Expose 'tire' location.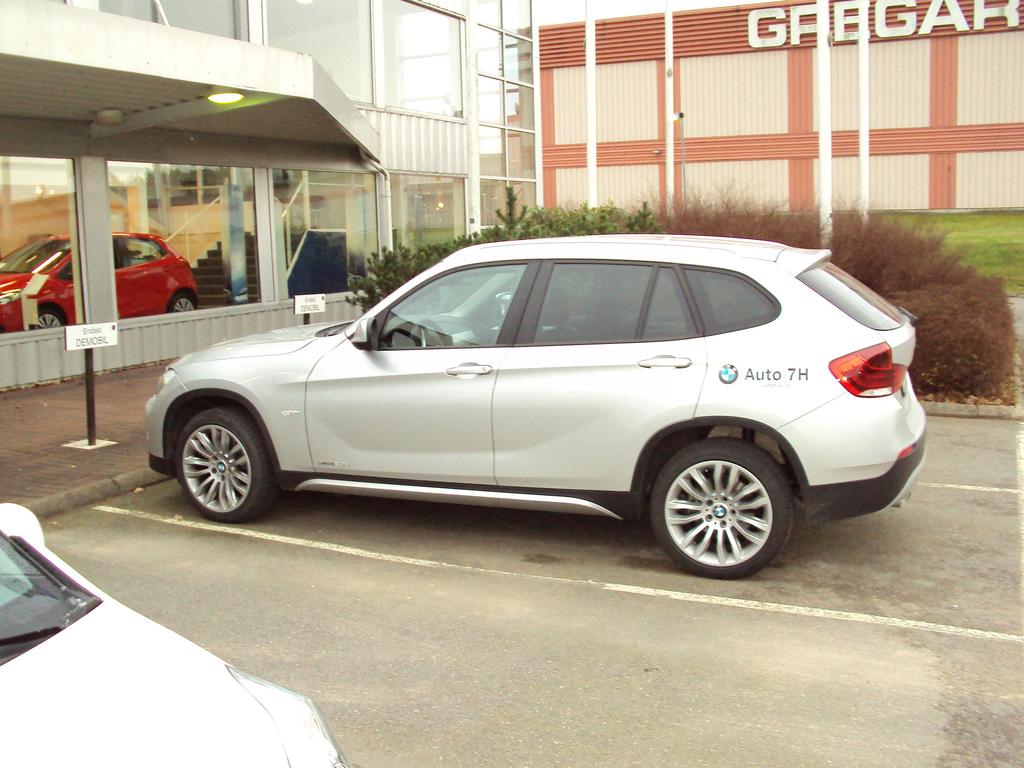
Exposed at x1=652, y1=435, x2=793, y2=579.
